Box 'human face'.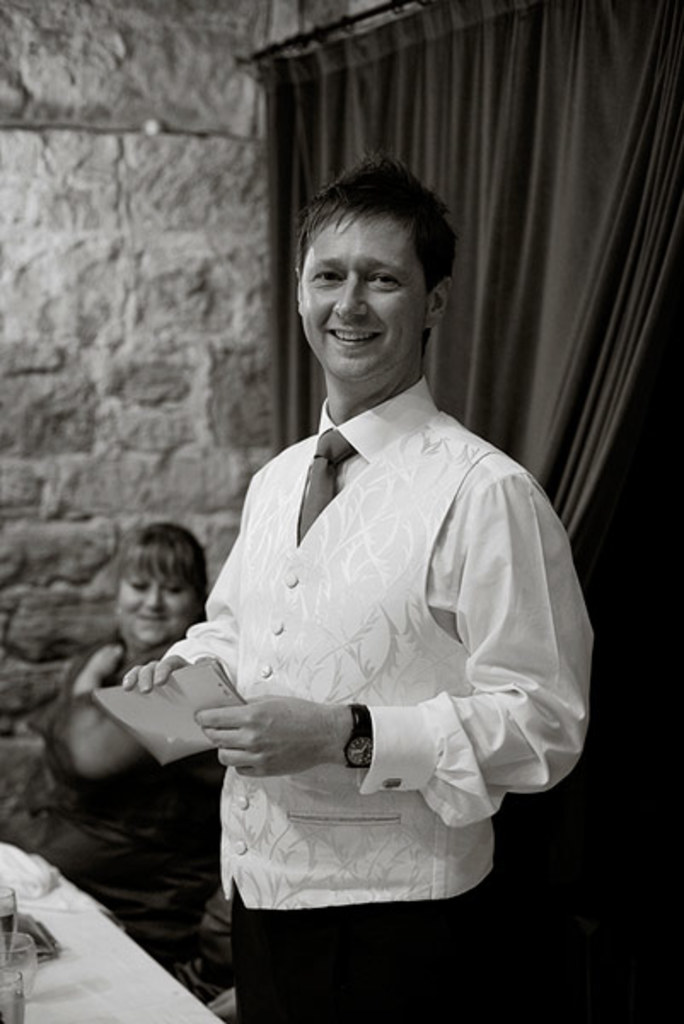
293:210:433:384.
